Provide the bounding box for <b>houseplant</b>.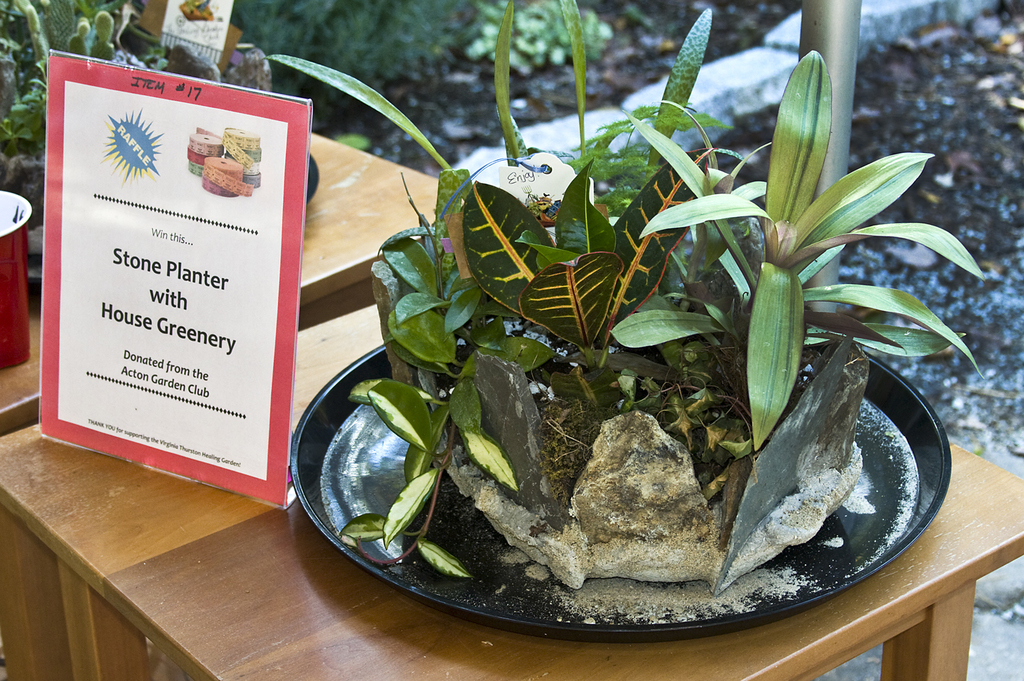
[282, 61, 997, 658].
